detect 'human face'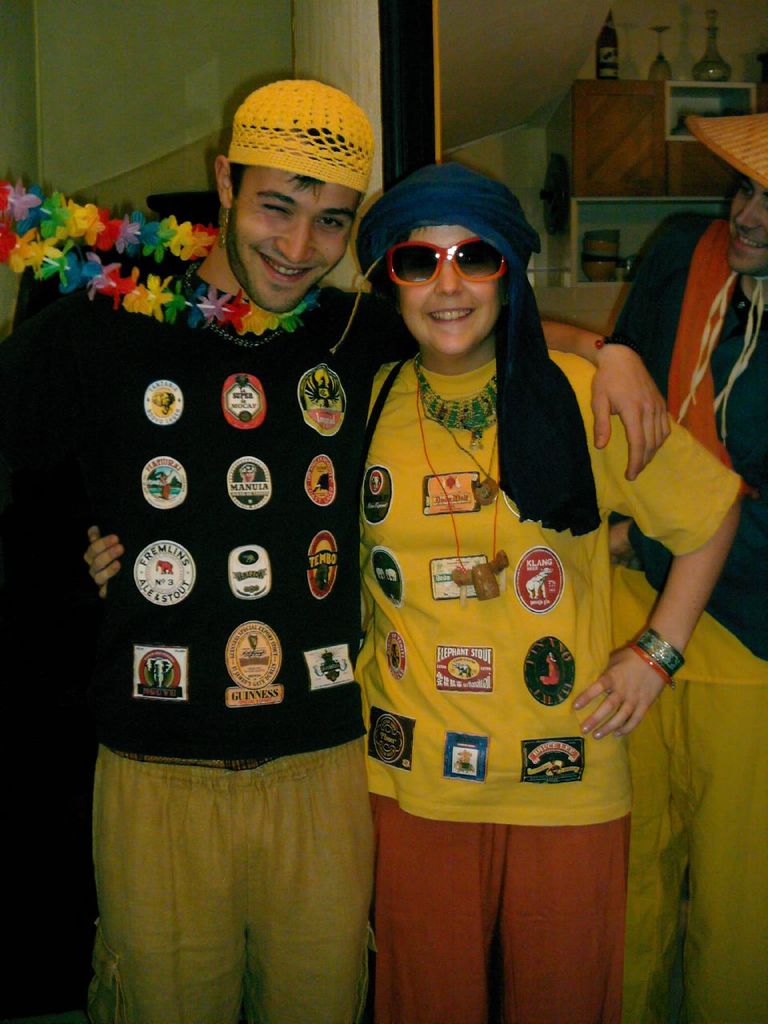
<region>726, 173, 767, 274</region>
